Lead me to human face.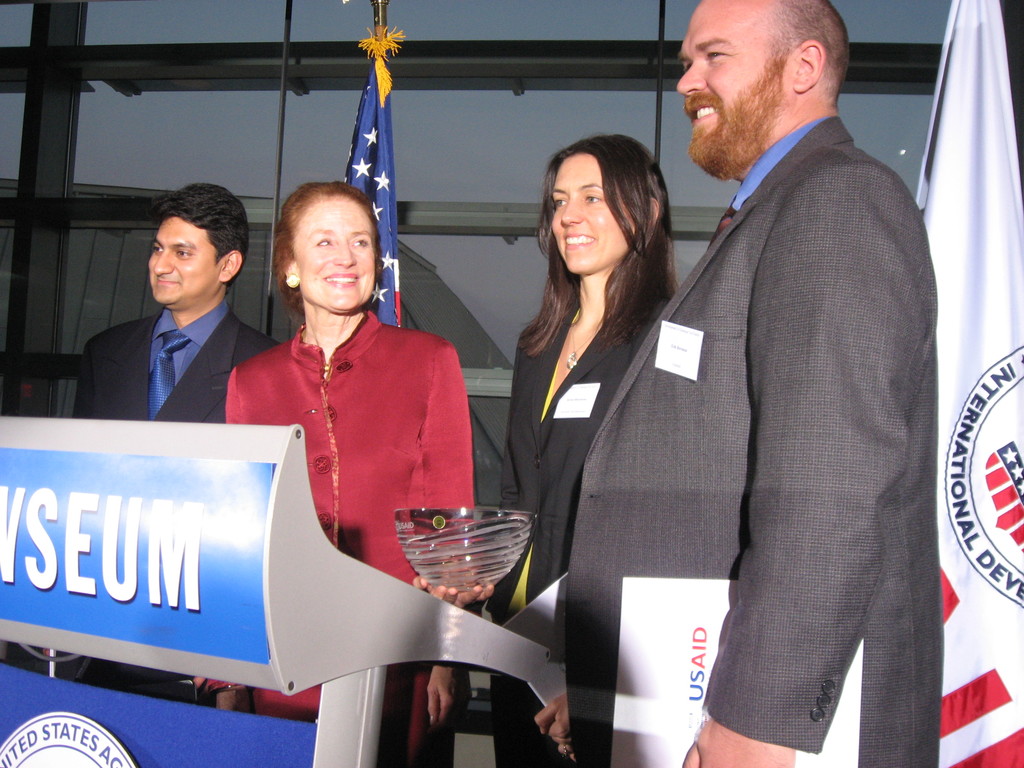
Lead to l=552, t=155, r=628, b=271.
